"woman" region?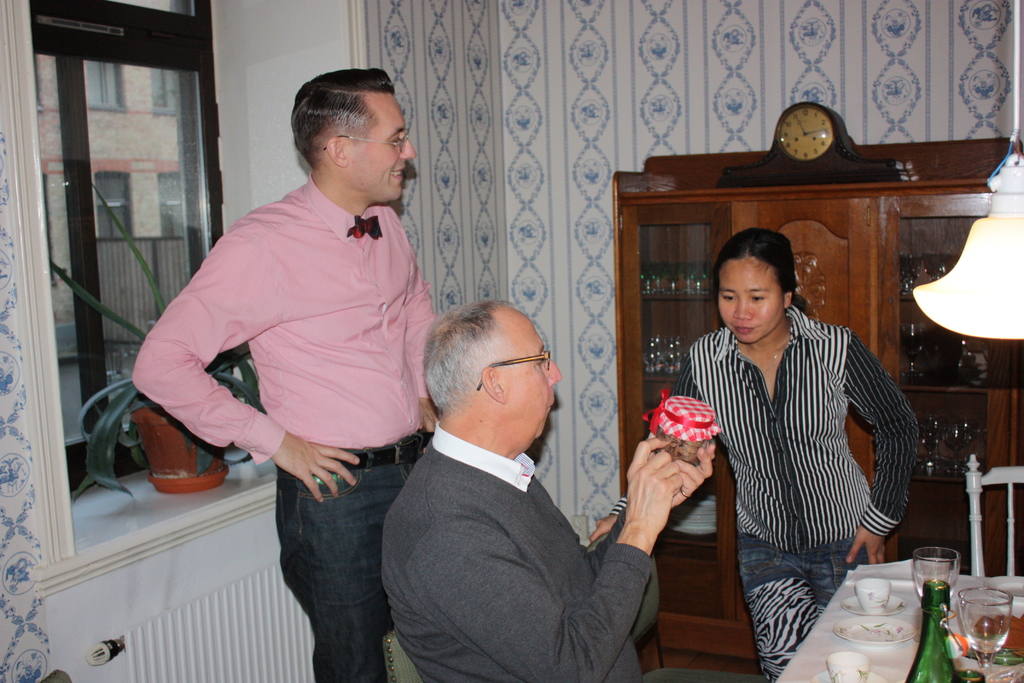
locate(677, 208, 906, 655)
